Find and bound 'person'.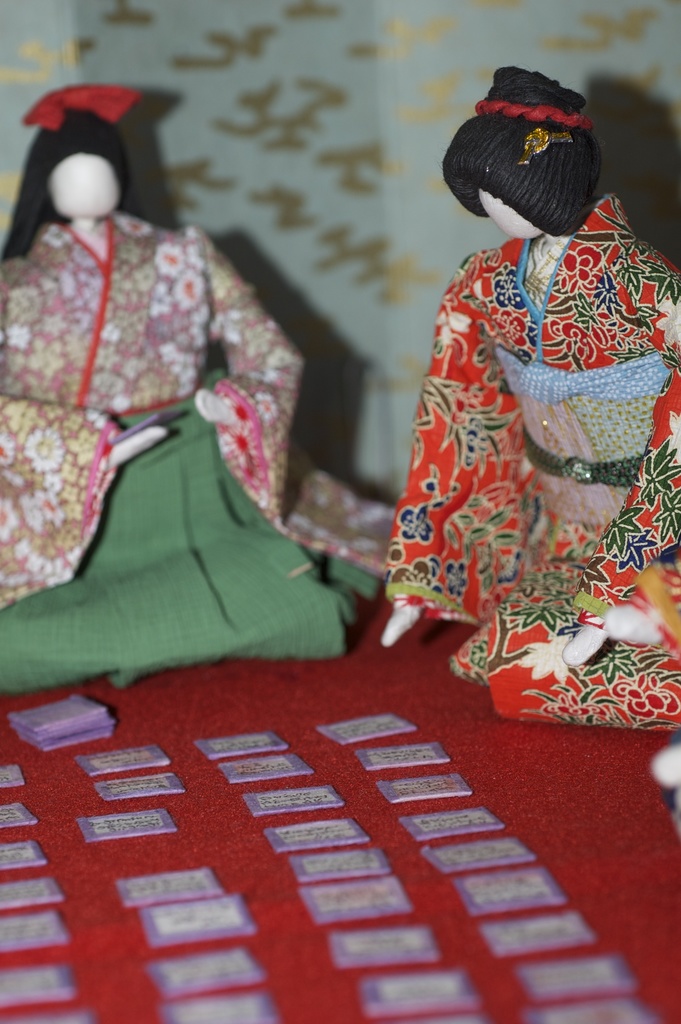
Bound: x1=379 y1=49 x2=669 y2=732.
